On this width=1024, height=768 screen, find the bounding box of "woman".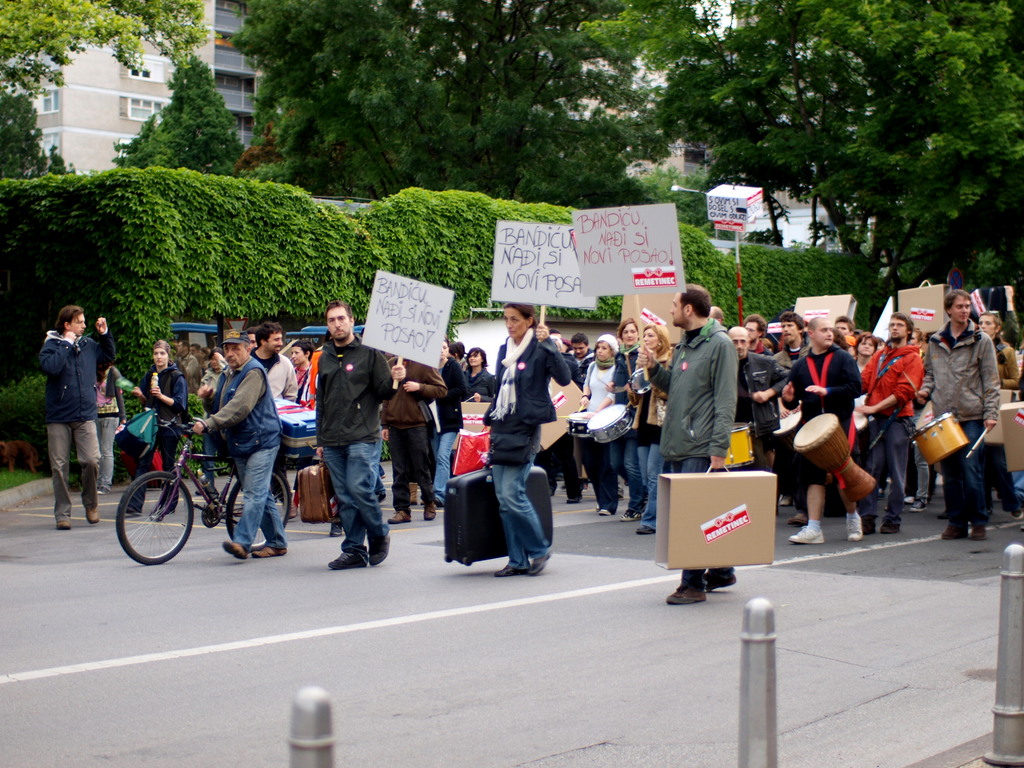
Bounding box: select_region(482, 299, 569, 576).
